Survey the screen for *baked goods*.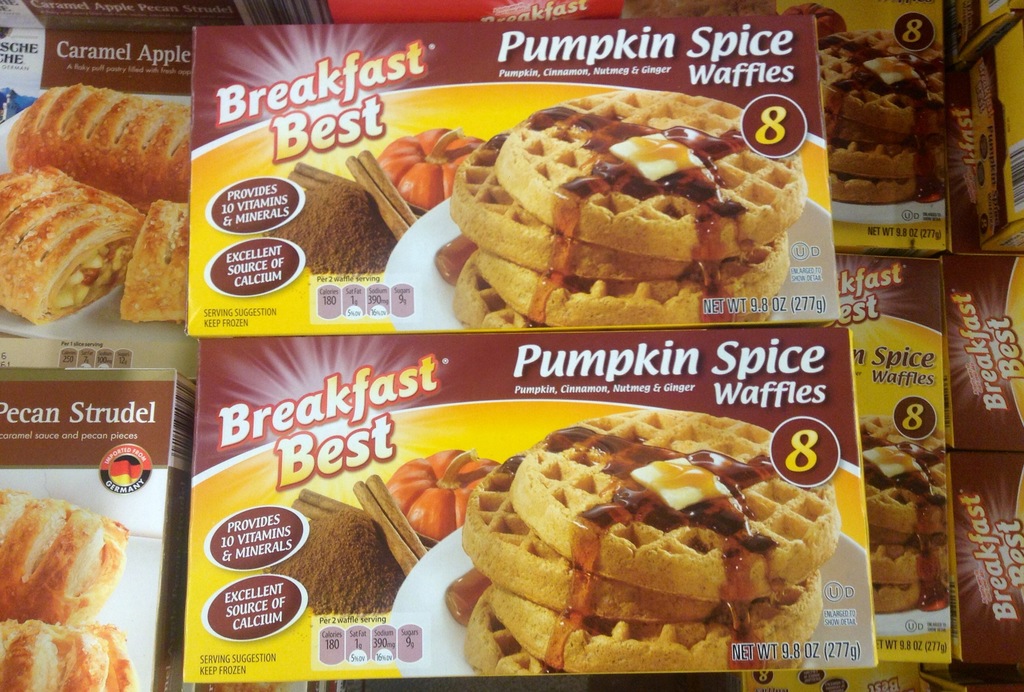
Survey found: [119, 198, 189, 325].
